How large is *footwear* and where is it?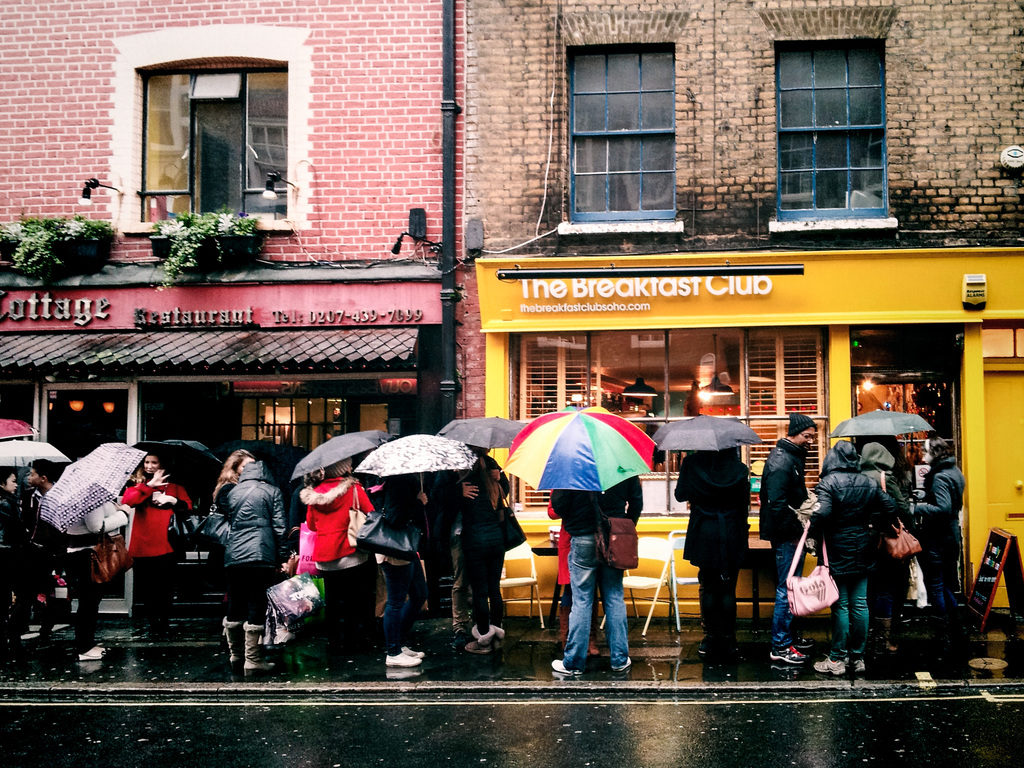
Bounding box: box=[812, 660, 845, 674].
